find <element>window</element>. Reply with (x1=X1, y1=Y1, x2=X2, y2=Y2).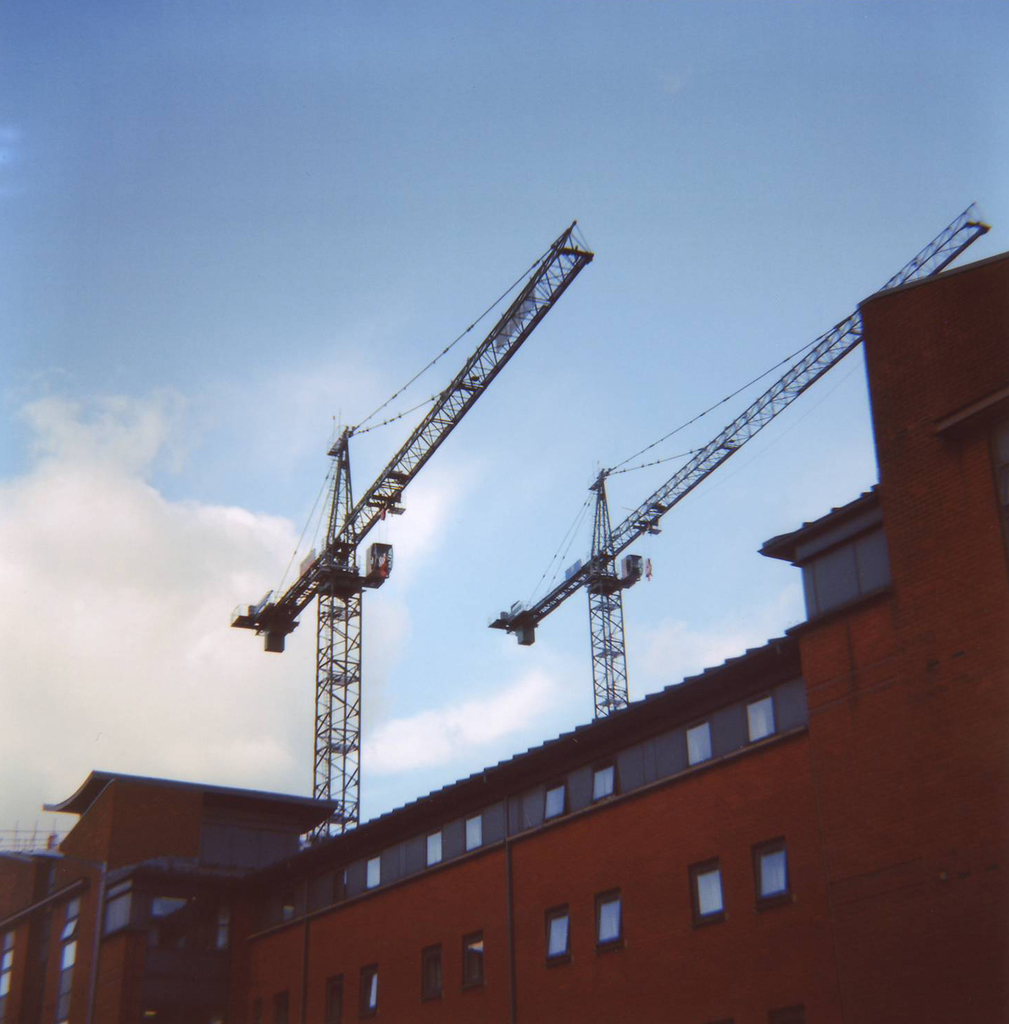
(x1=592, y1=767, x2=616, y2=799).
